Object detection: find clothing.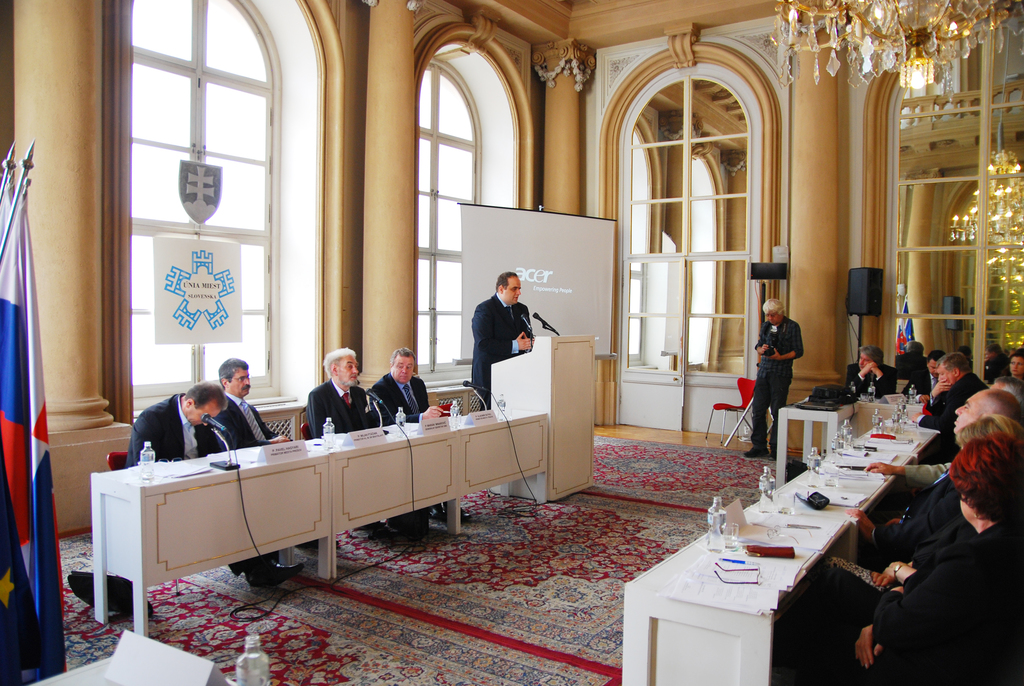
detection(358, 366, 429, 430).
